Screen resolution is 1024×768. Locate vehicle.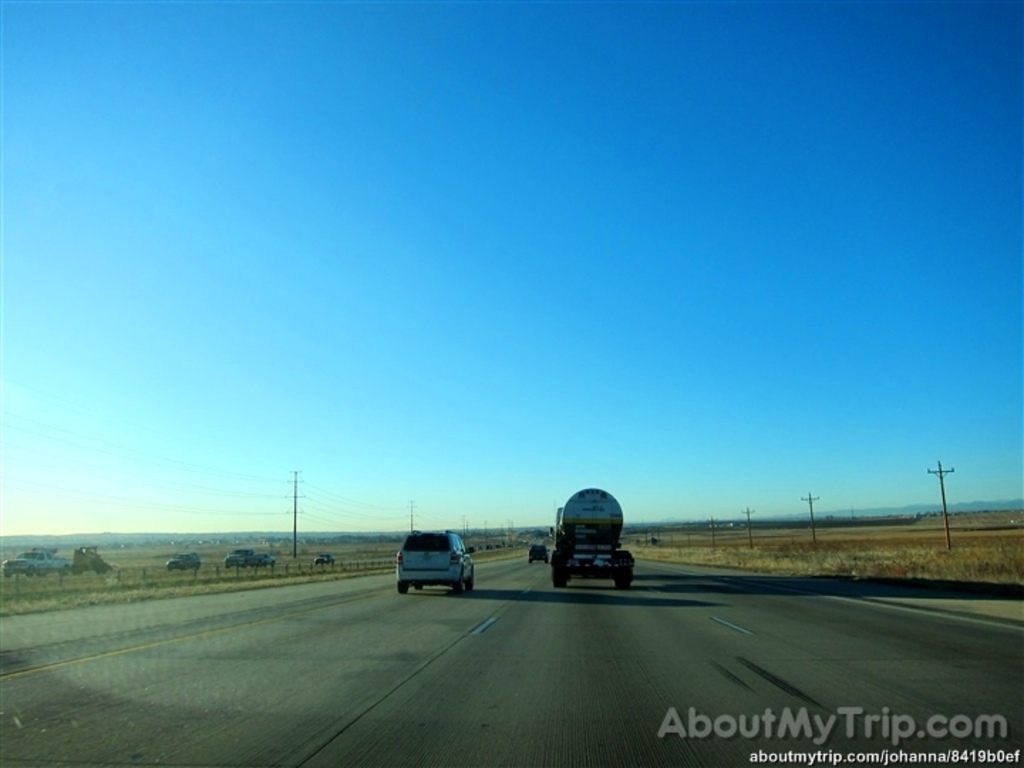
[0, 540, 70, 573].
